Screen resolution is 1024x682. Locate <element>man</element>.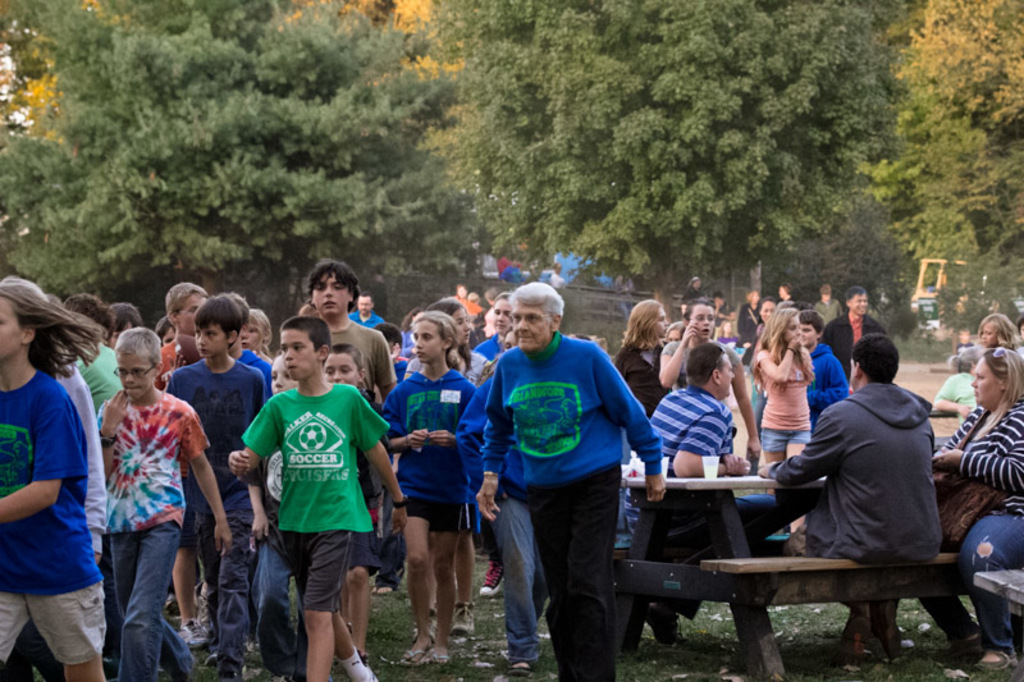
box(815, 283, 893, 365).
